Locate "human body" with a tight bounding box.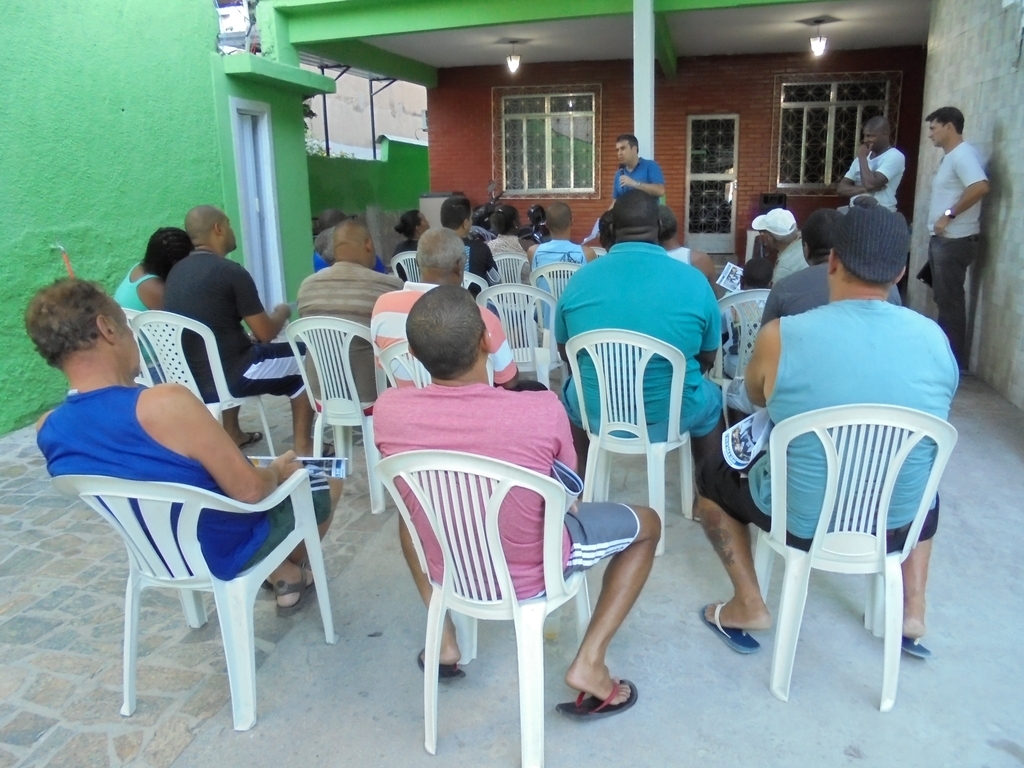
left=311, top=249, right=386, bottom=272.
